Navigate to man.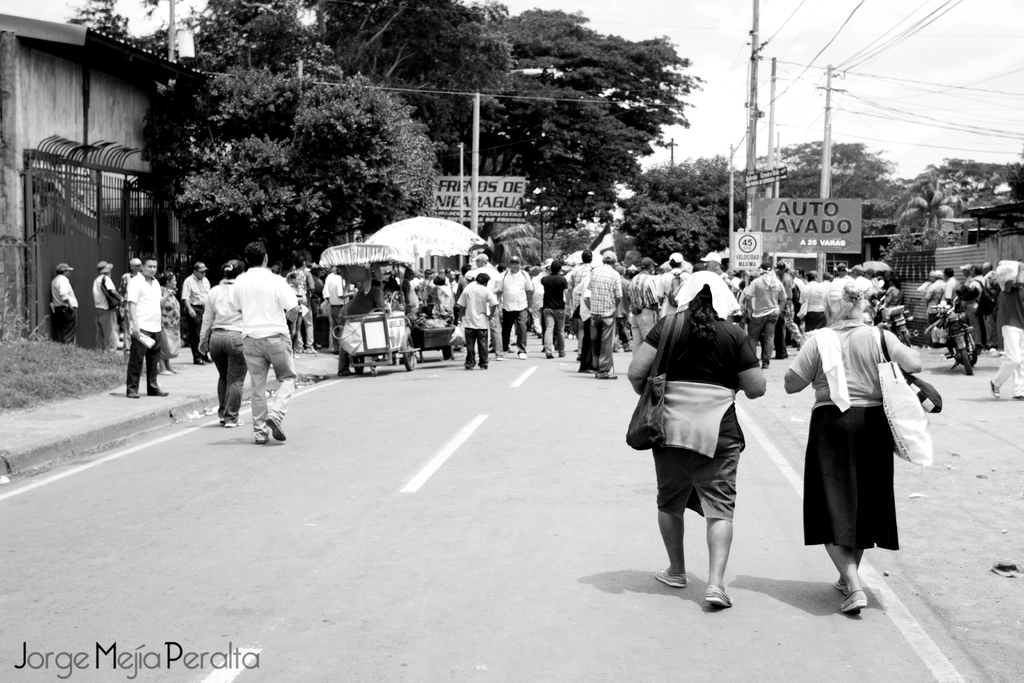
Navigation target: <box>129,256,170,402</box>.
